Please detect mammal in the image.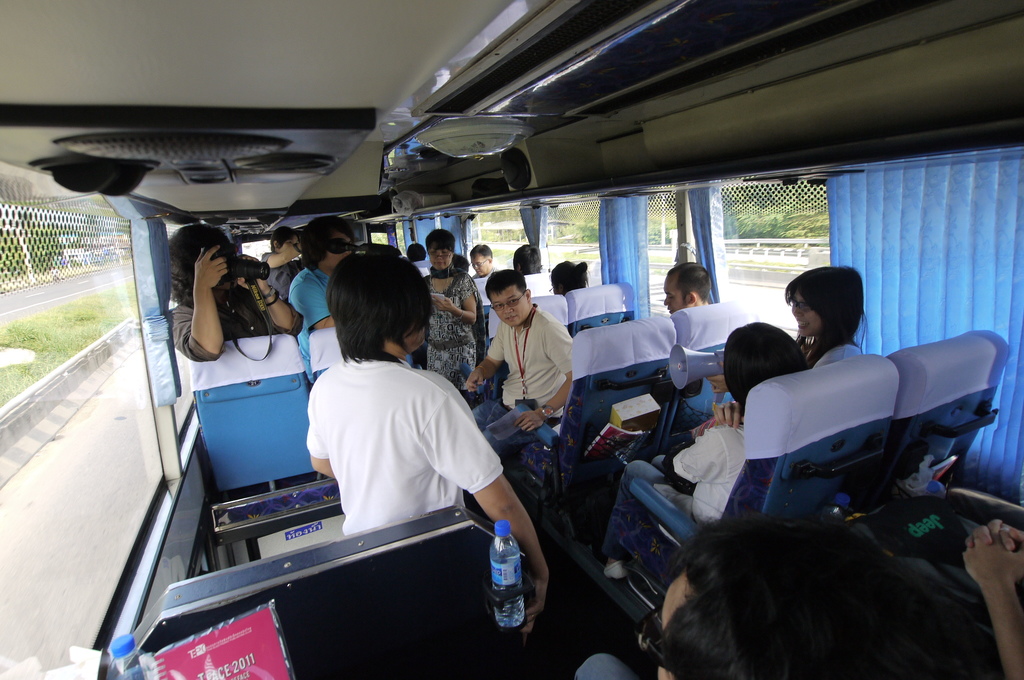
[460,273,577,465].
